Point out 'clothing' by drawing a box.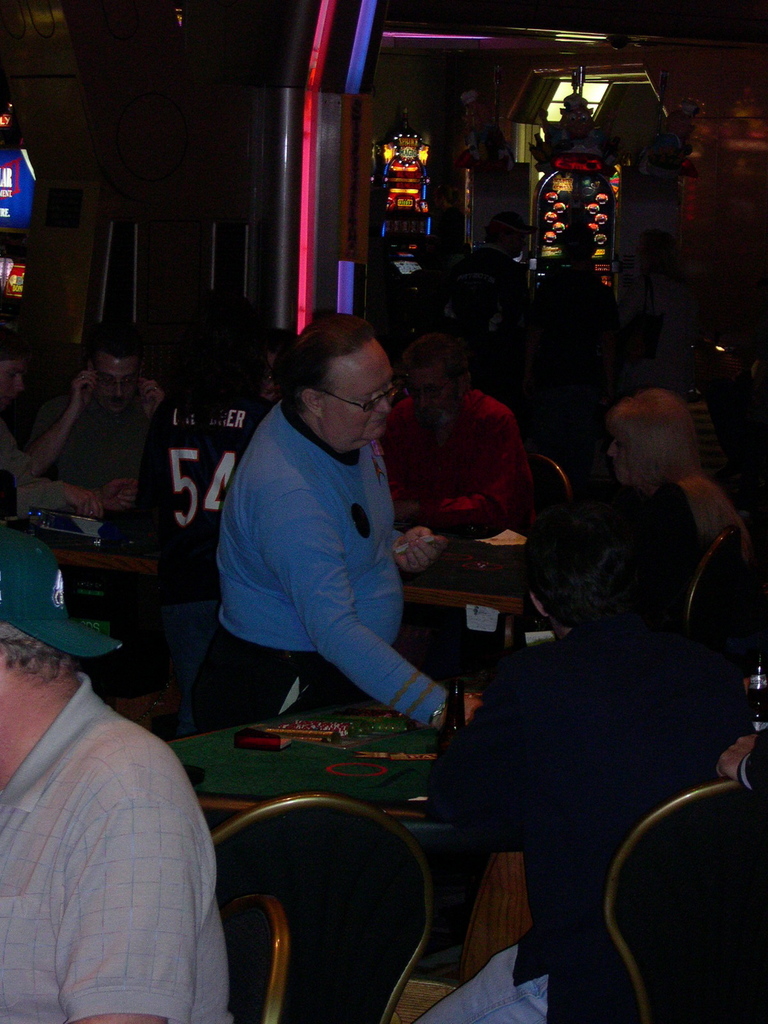
left=26, top=376, right=146, bottom=490.
